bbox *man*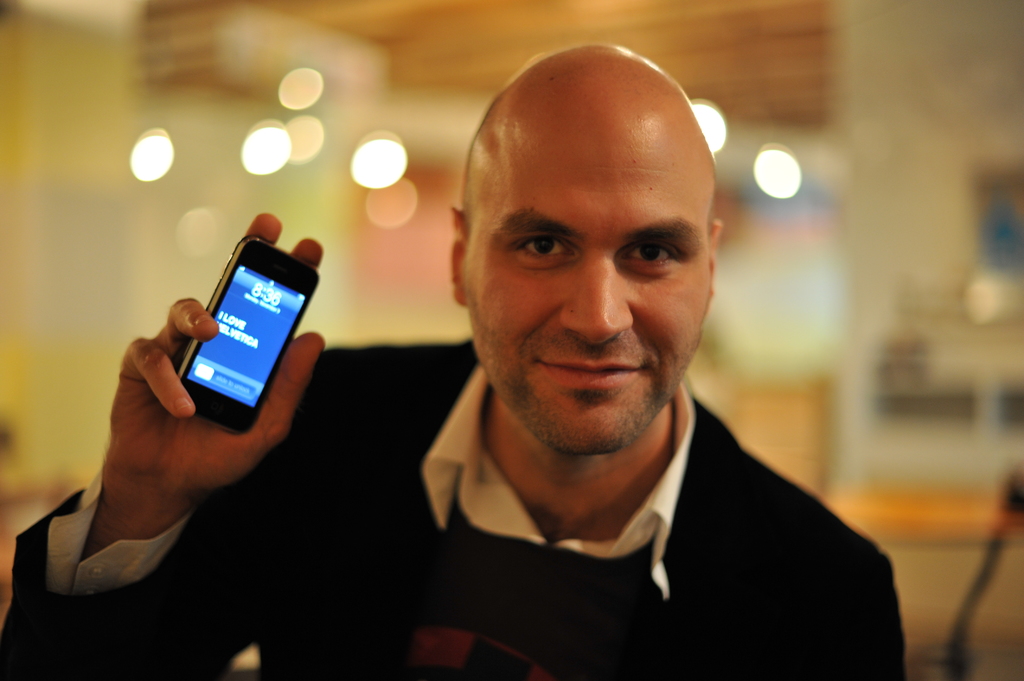
locate(0, 35, 905, 680)
